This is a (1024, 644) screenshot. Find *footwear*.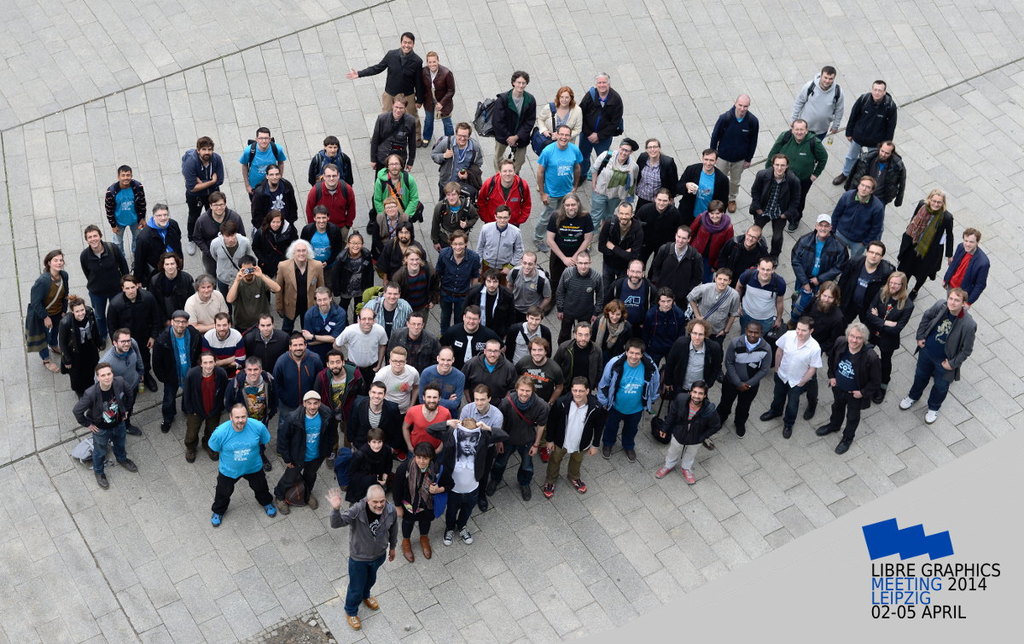
Bounding box: Rect(308, 493, 317, 509).
